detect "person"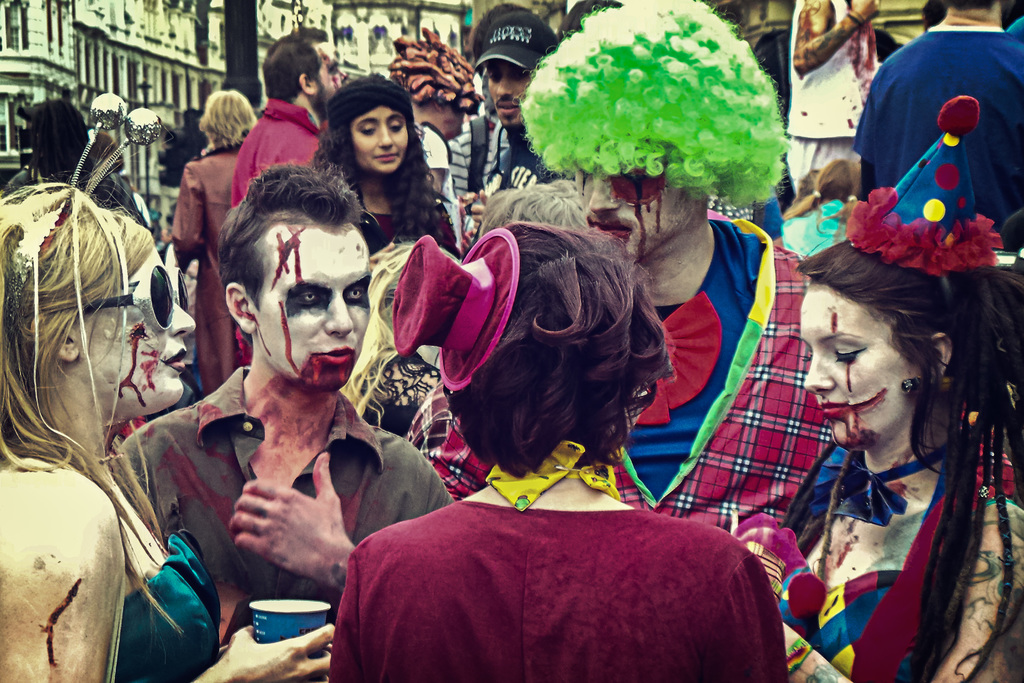
bbox=[785, 0, 886, 199]
